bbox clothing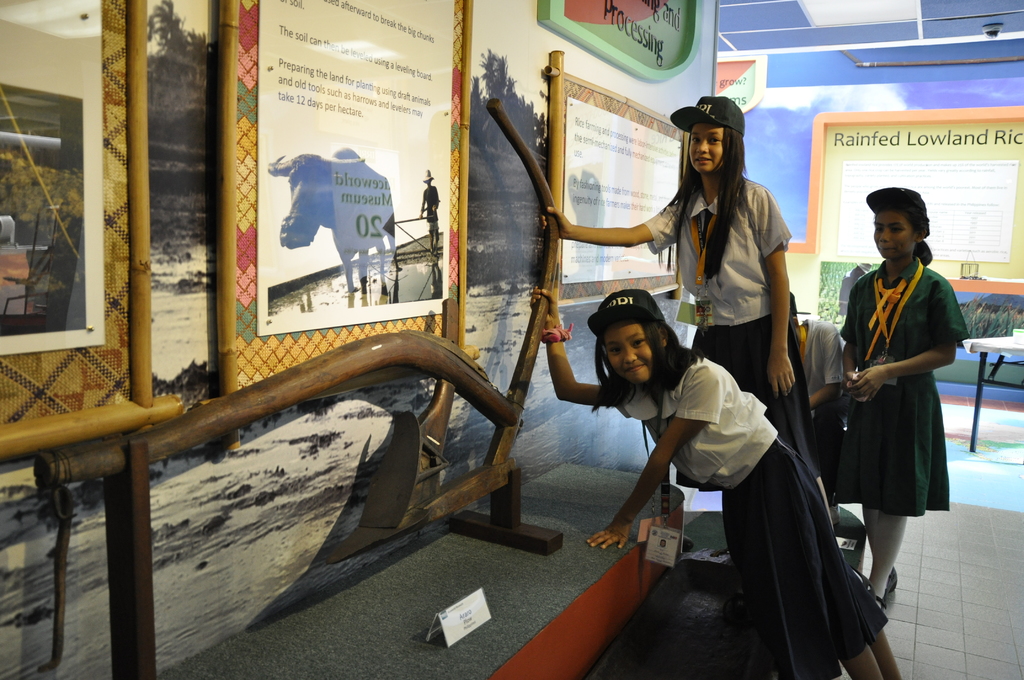
box(621, 350, 890, 679)
